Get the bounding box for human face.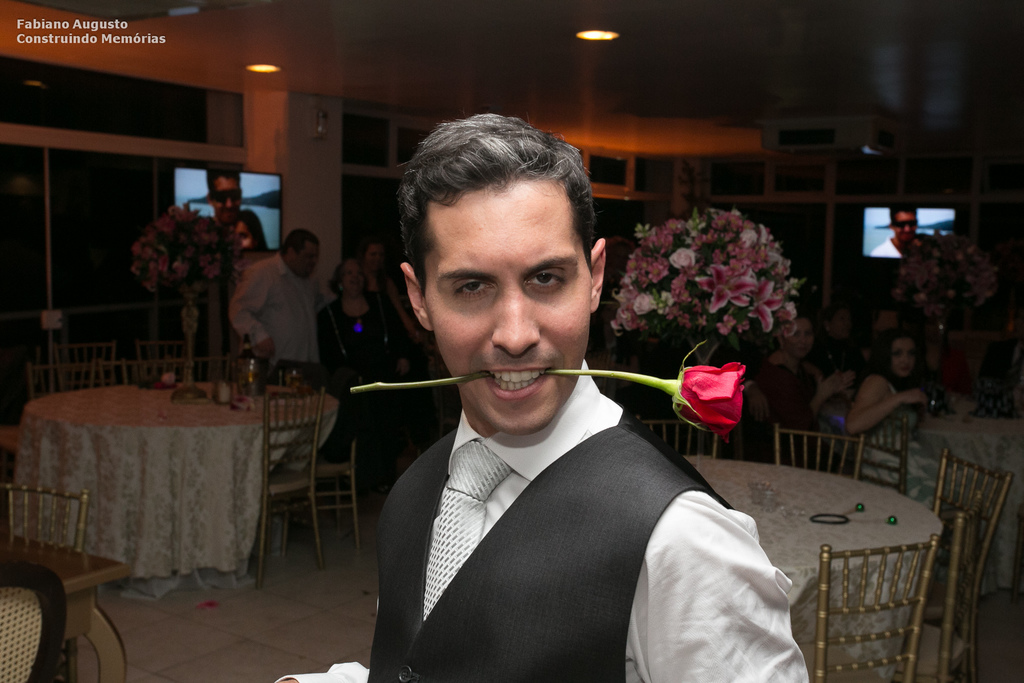
bbox=[294, 241, 320, 277].
